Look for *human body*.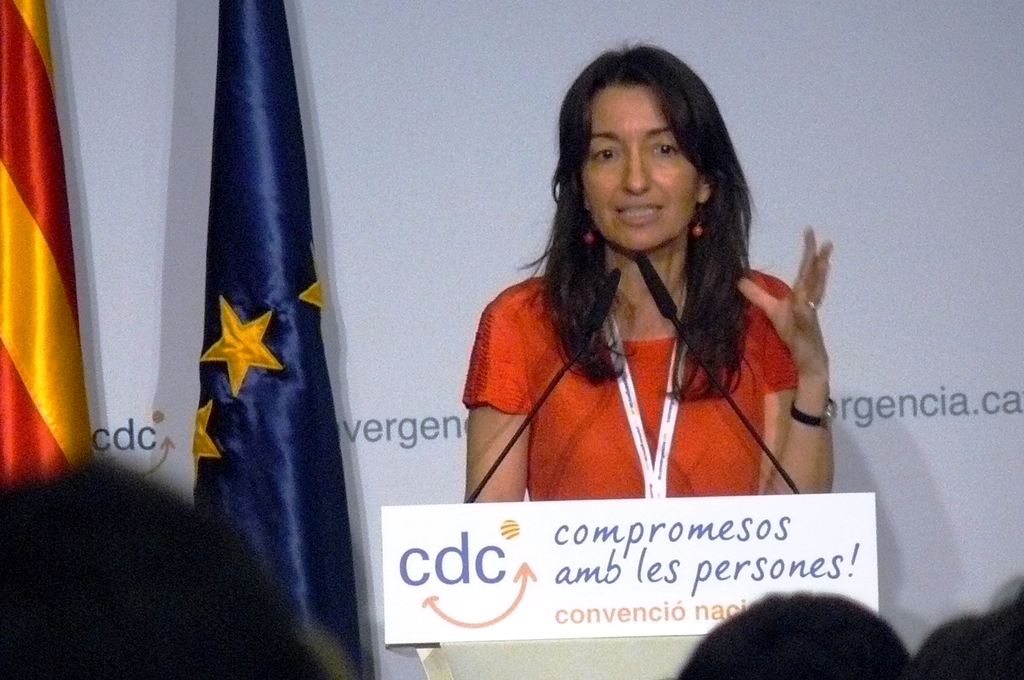
Found: (469,46,820,503).
